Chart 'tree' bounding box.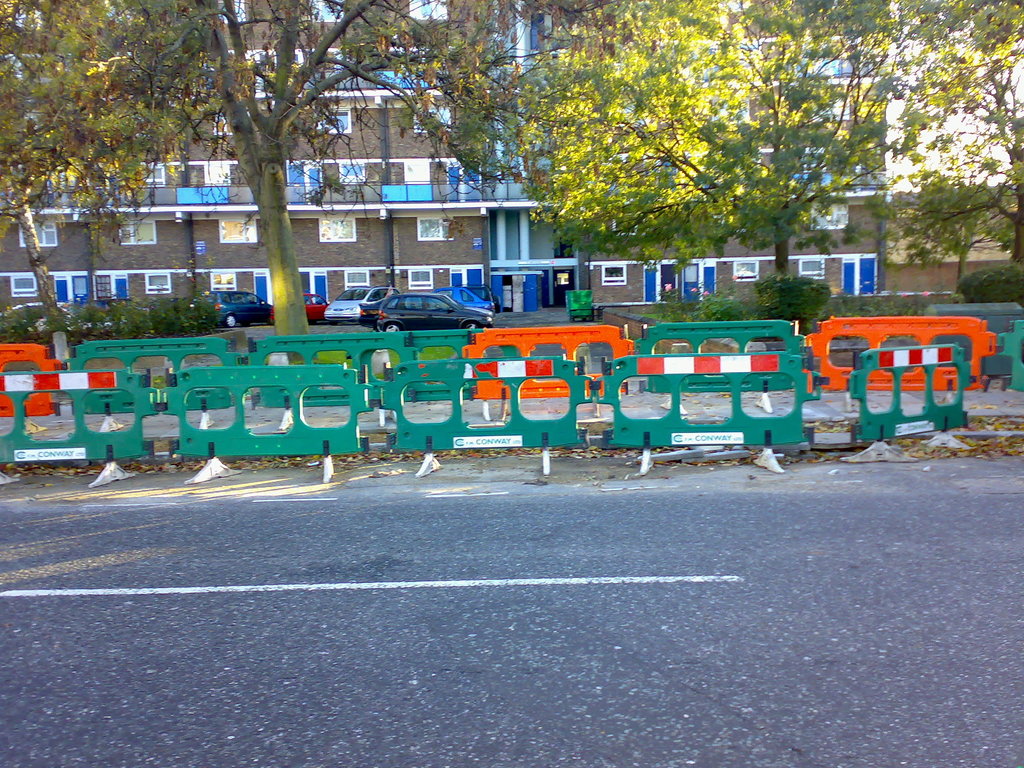
Charted: (0,77,81,327).
